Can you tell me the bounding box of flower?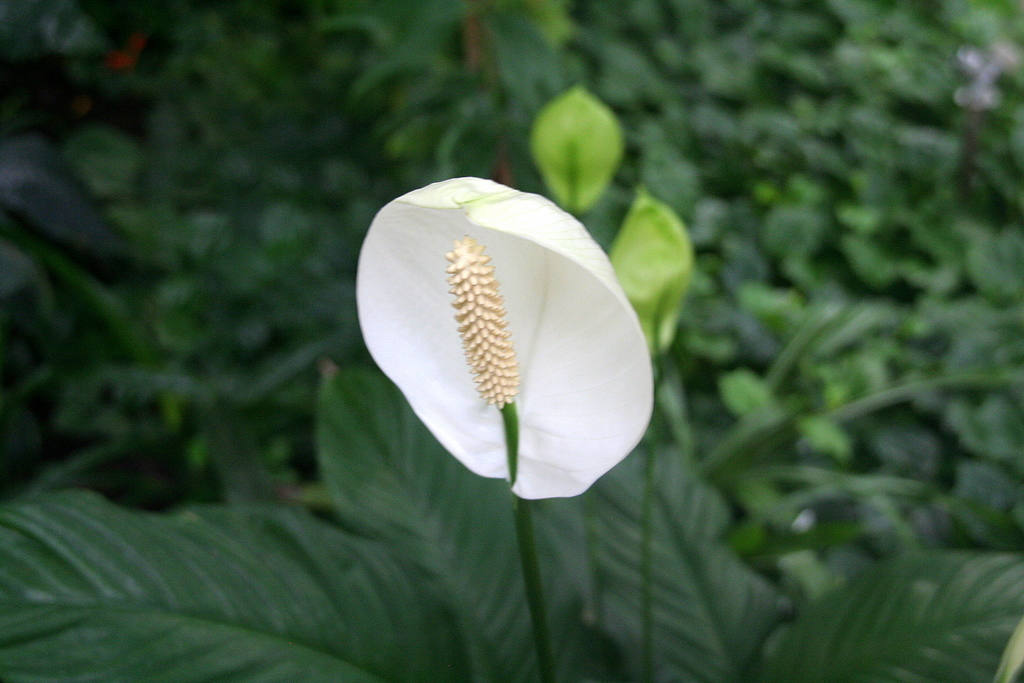
(x1=353, y1=179, x2=648, y2=503).
